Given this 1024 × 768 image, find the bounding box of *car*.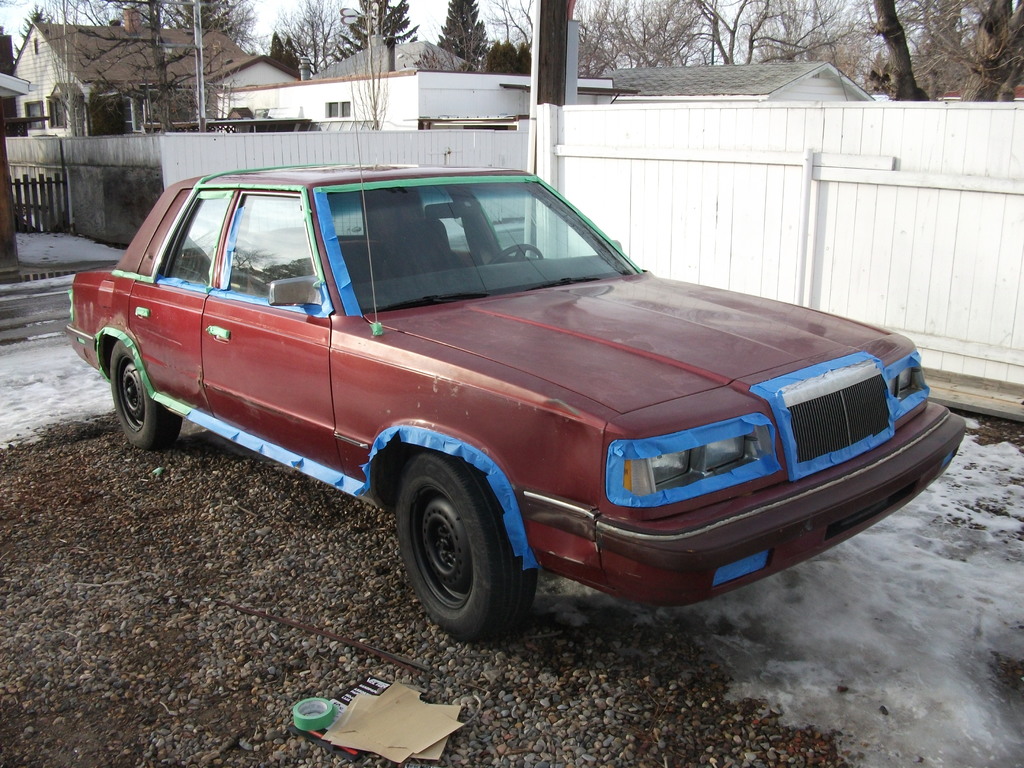
[x1=65, y1=168, x2=968, y2=641].
